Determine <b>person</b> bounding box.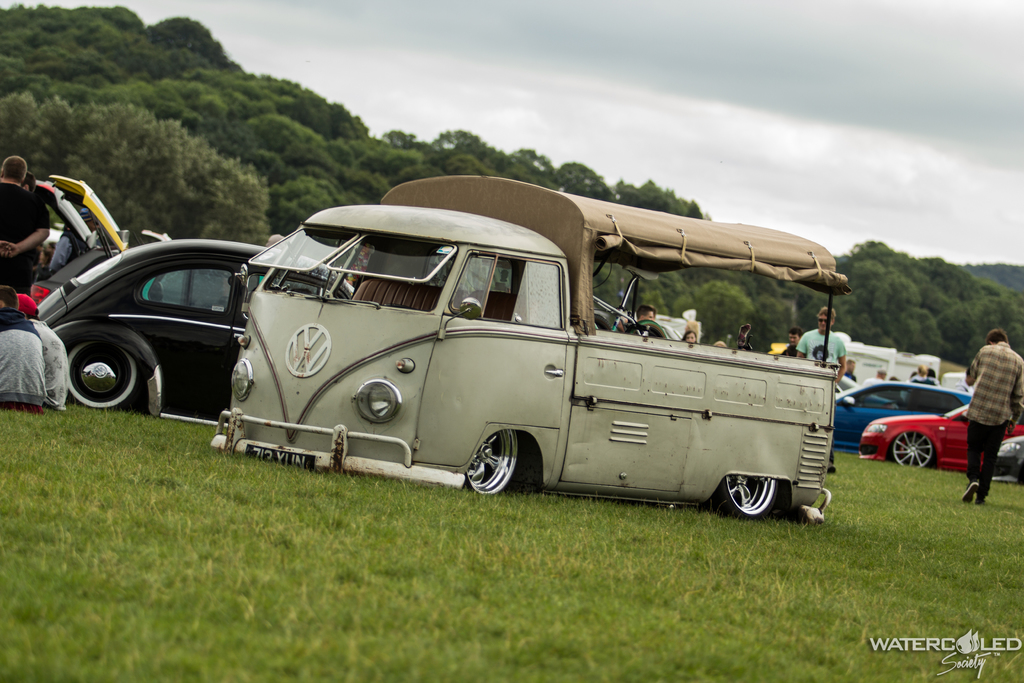
Determined: x1=0 y1=152 x2=54 y2=301.
